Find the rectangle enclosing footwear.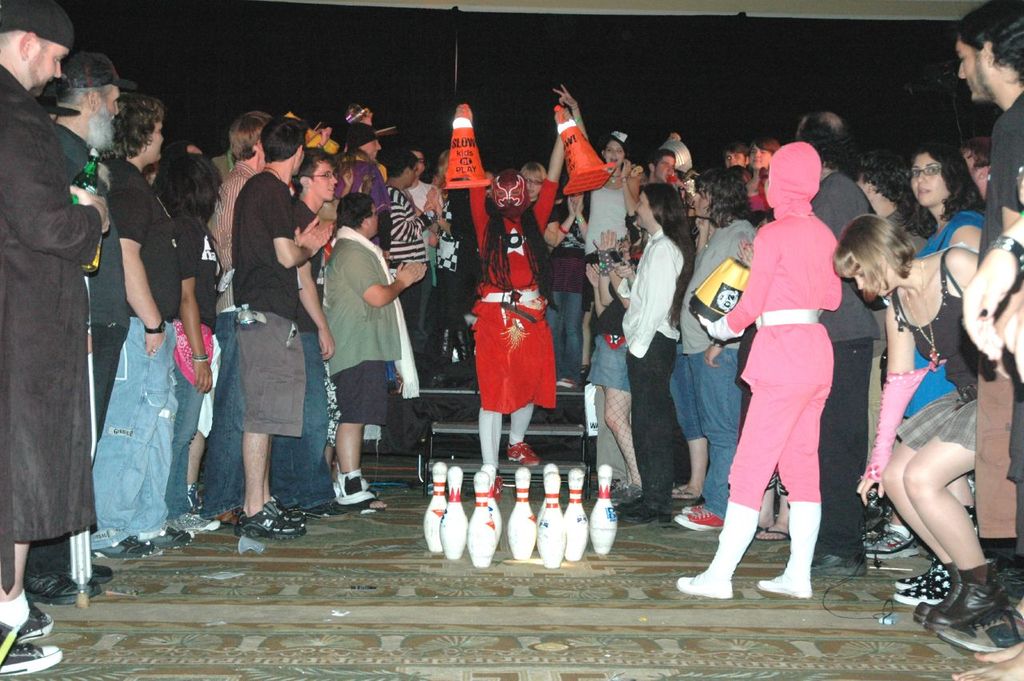
rect(891, 576, 953, 607).
